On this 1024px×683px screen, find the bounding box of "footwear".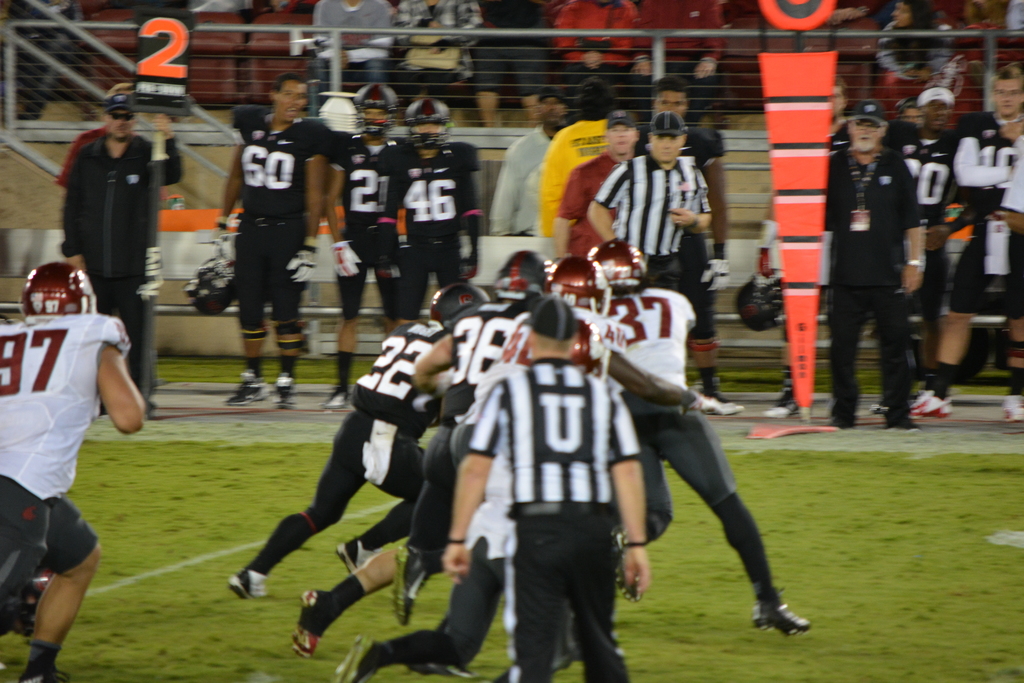
Bounding box: BBox(230, 572, 271, 597).
